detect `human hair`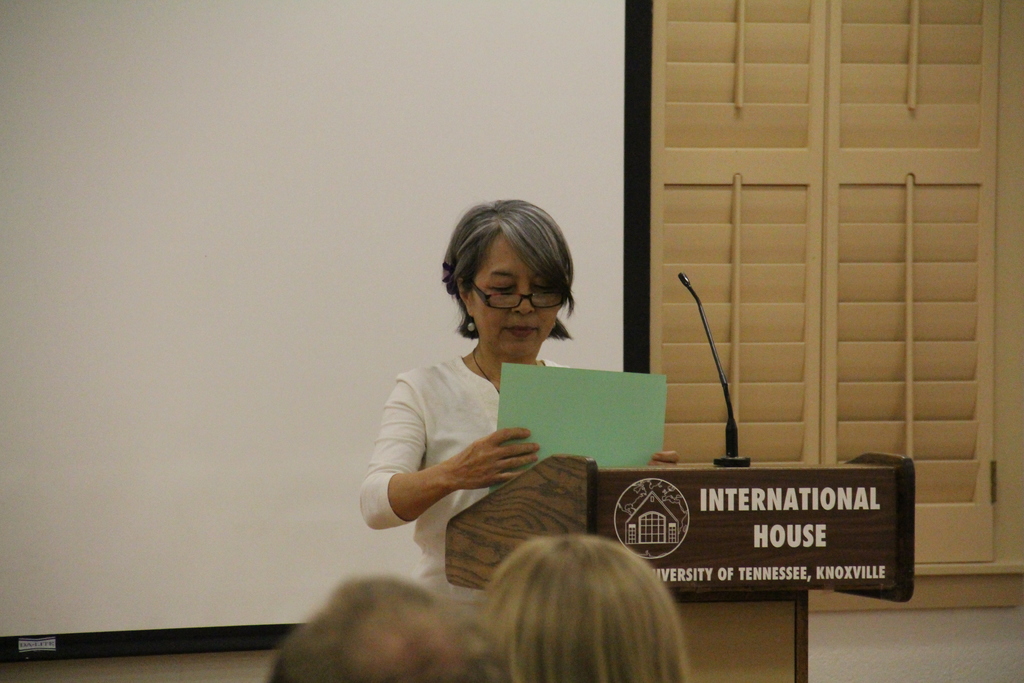
450/186/586/355
